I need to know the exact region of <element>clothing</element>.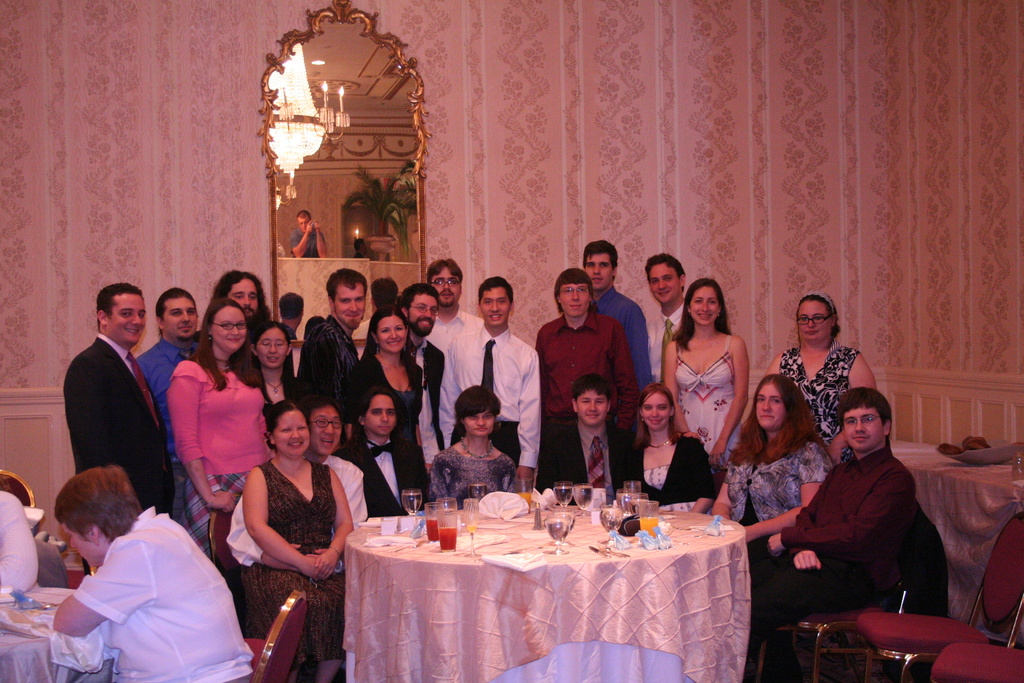
Region: rect(246, 443, 355, 672).
